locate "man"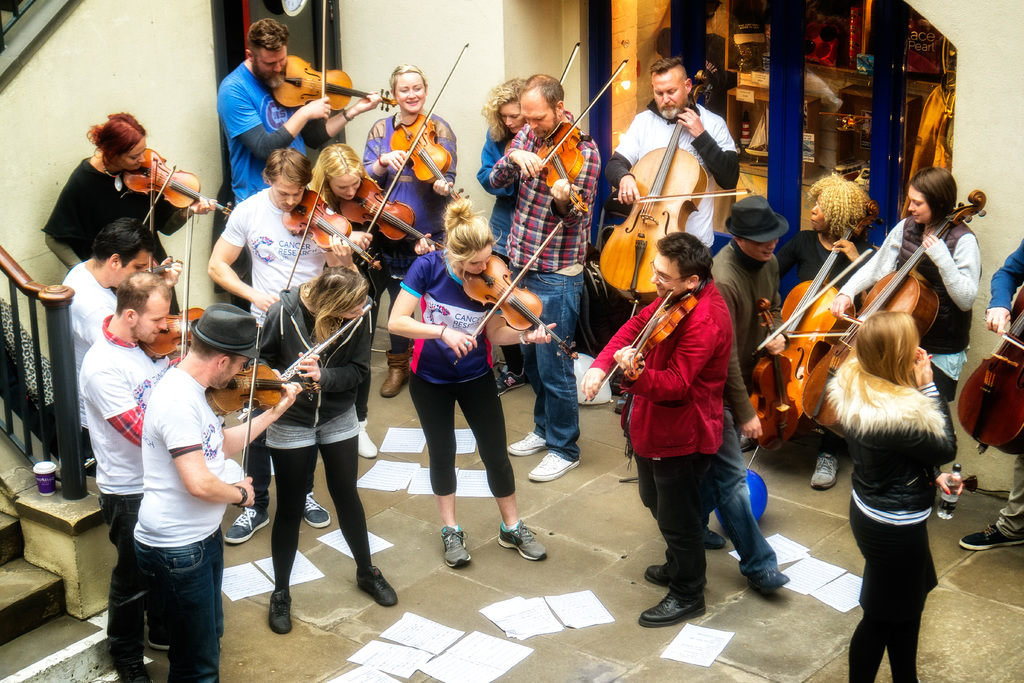
rect(203, 145, 363, 547)
